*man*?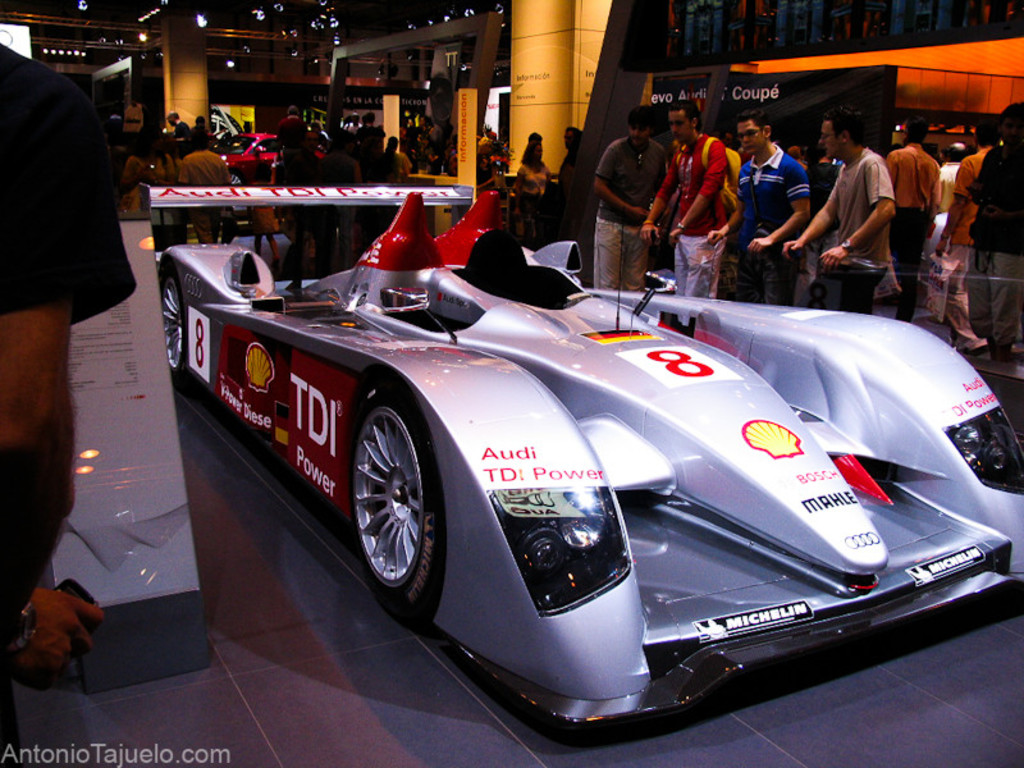
bbox(196, 113, 209, 134)
